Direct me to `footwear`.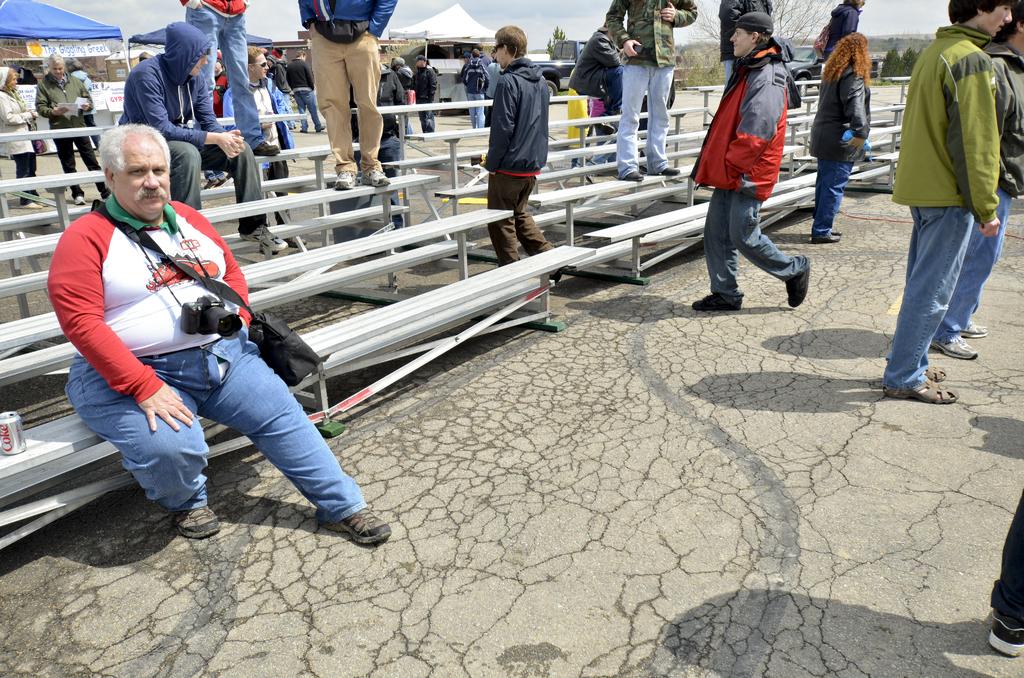
Direction: rect(929, 327, 976, 359).
